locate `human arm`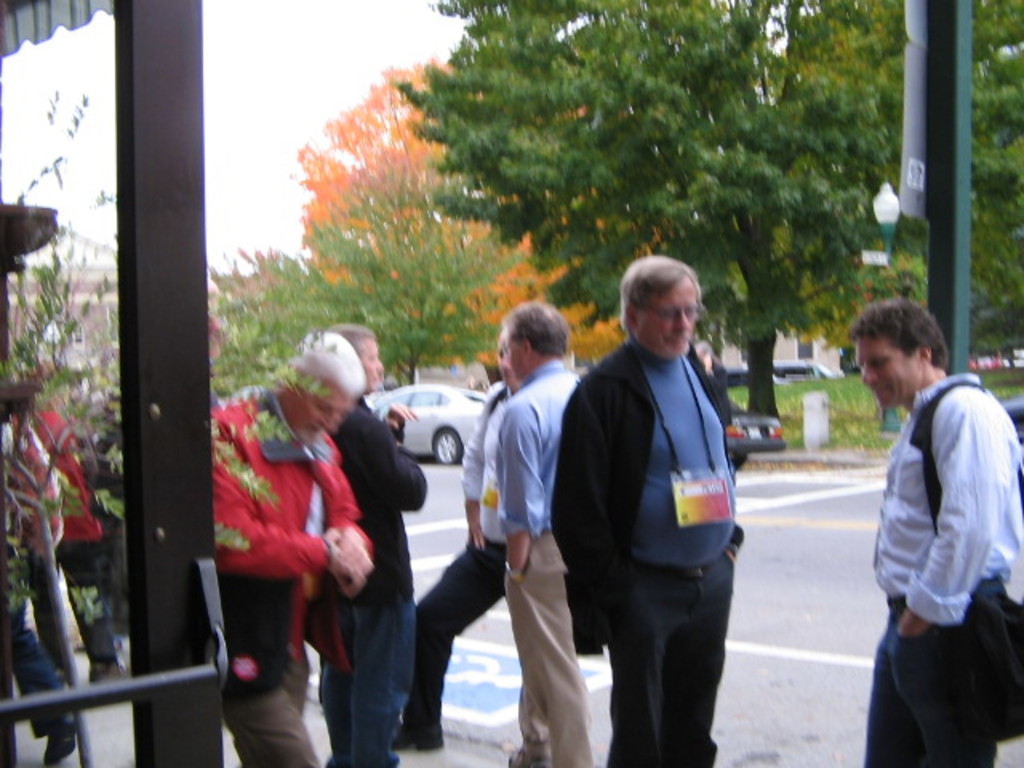
pyautogui.locateOnScreen(386, 403, 419, 440)
